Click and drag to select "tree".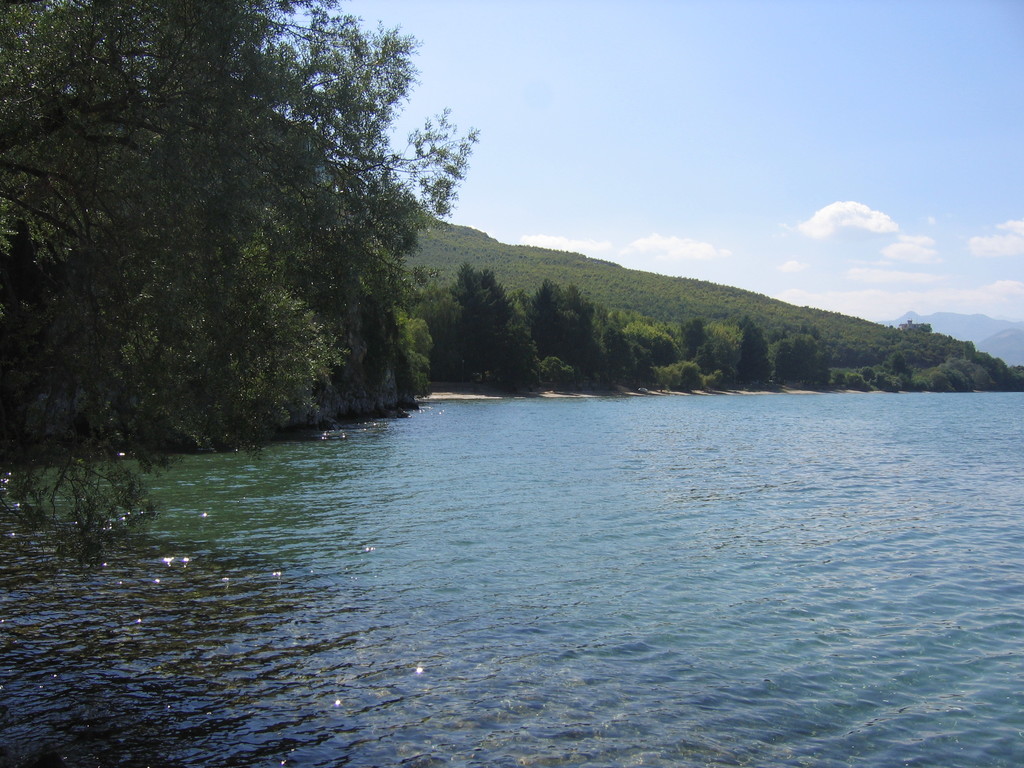
Selection: locate(883, 353, 909, 394).
